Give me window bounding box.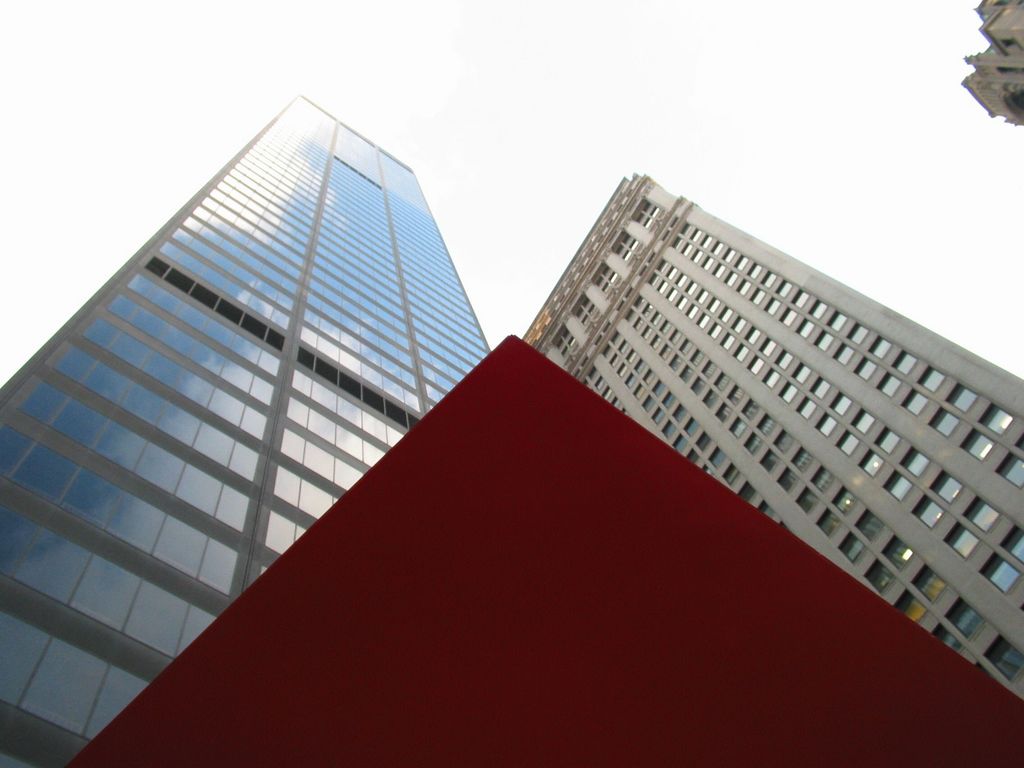
<box>692,249,705,262</box>.
